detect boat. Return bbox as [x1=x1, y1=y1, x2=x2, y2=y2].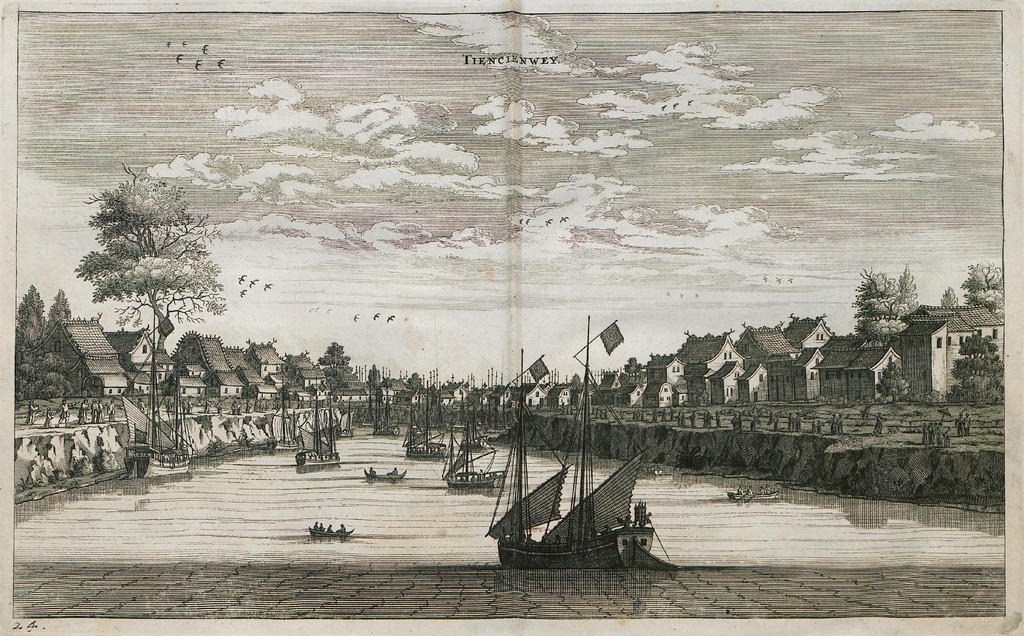
[x1=472, y1=415, x2=781, y2=590].
